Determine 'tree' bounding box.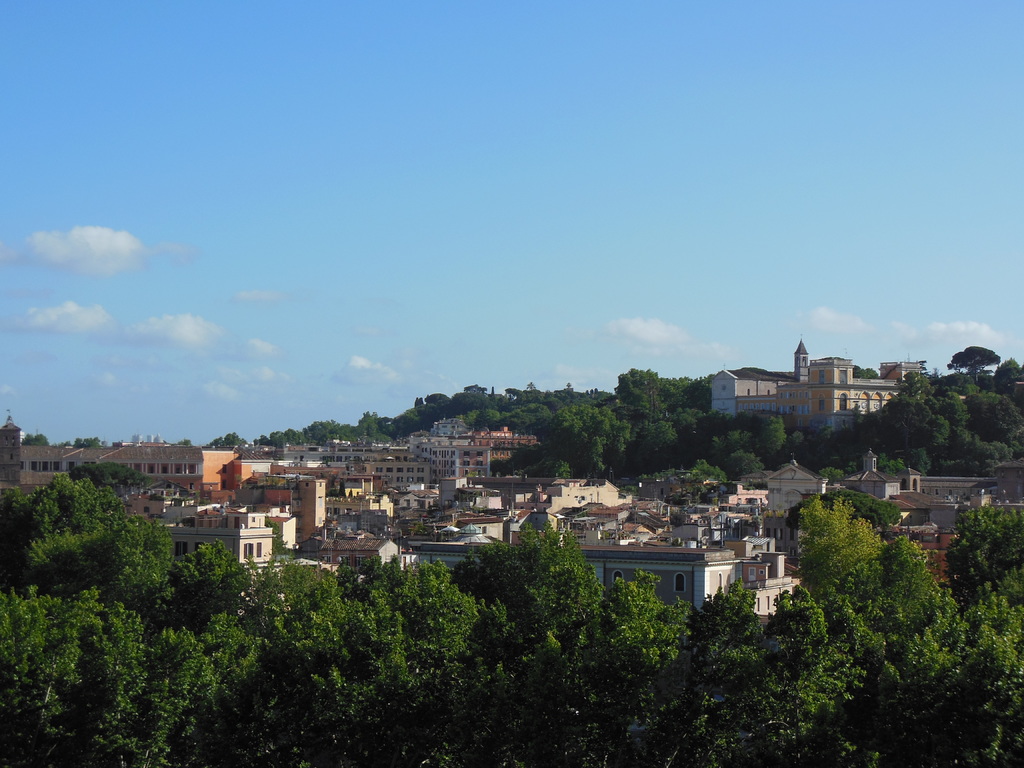
Determined: region(932, 500, 1023, 653).
